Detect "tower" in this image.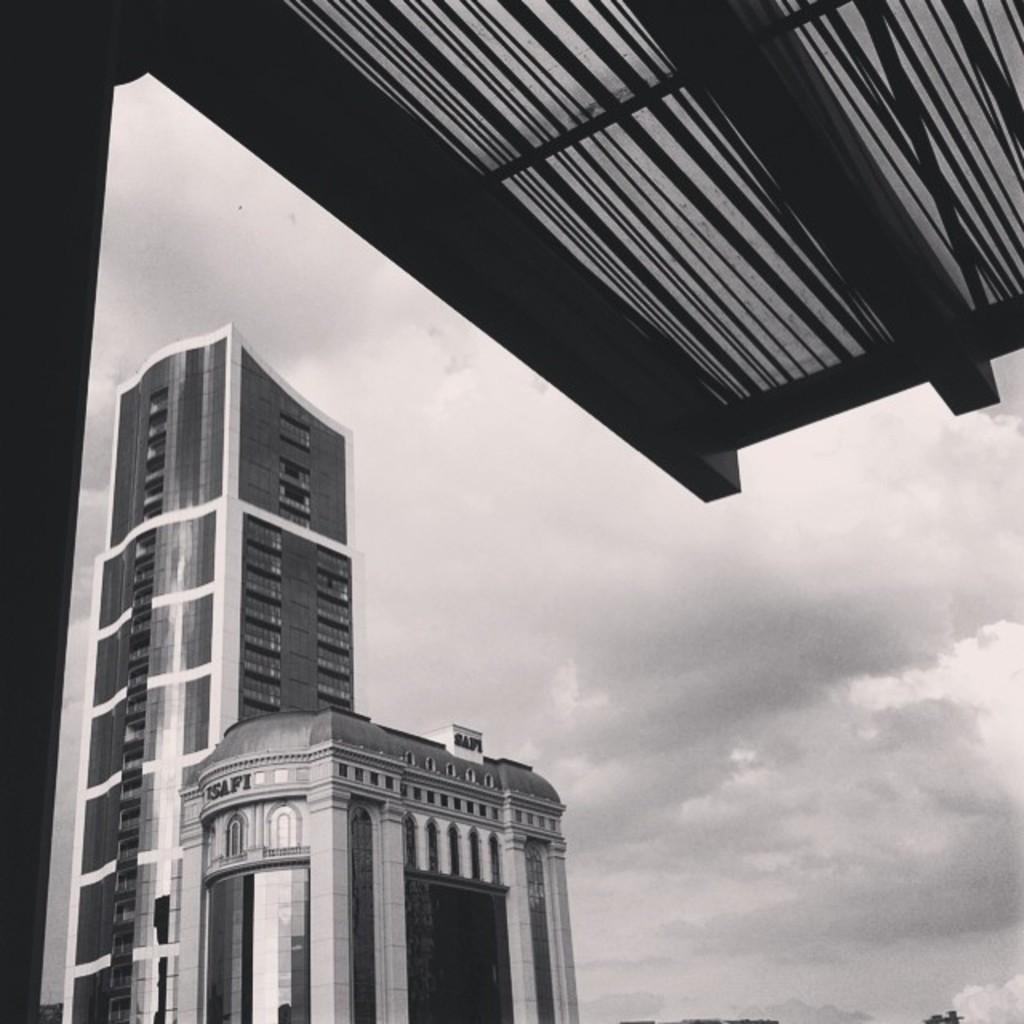
Detection: 53, 328, 581, 1022.
